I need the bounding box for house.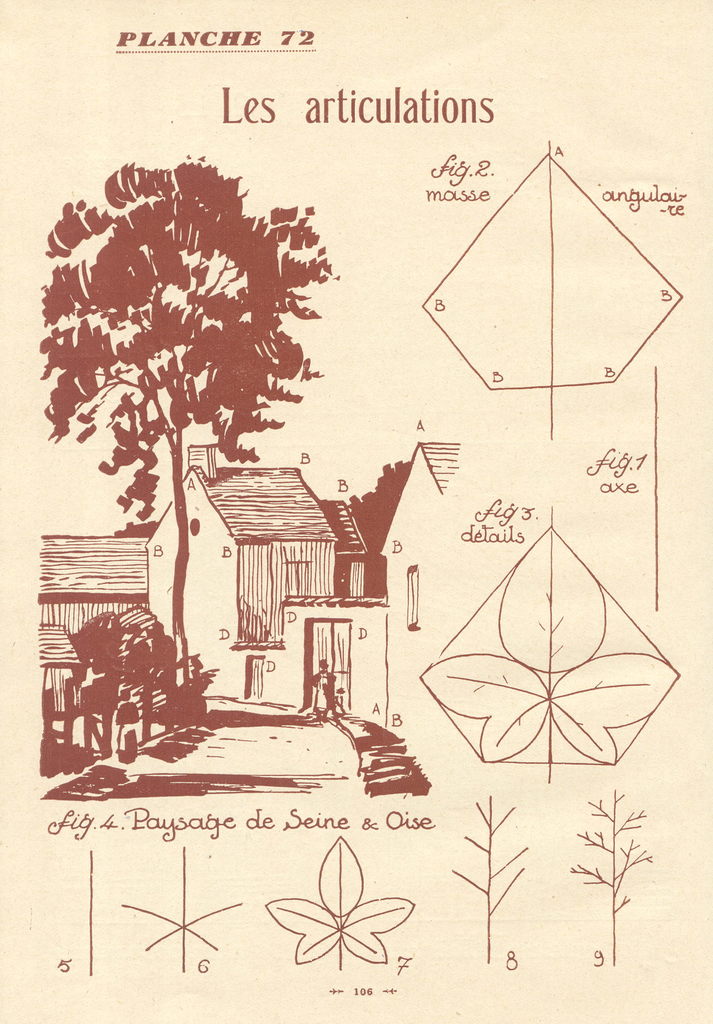
Here it is: box=[344, 452, 431, 715].
